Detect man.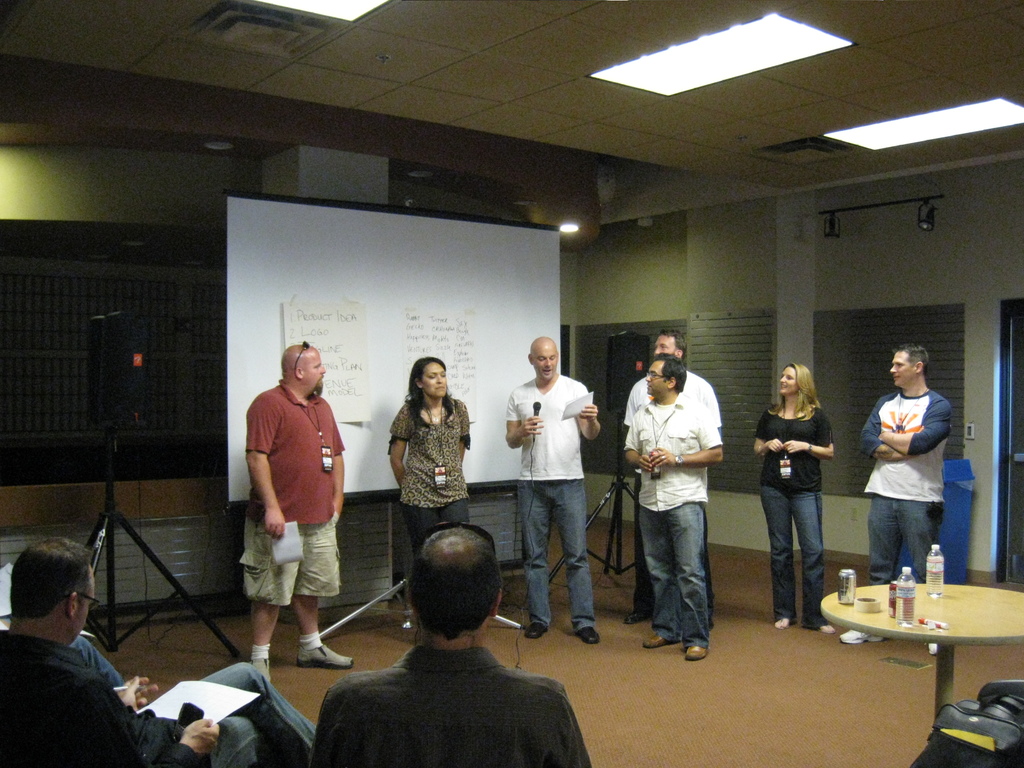
Detected at [x1=294, y1=500, x2=579, y2=767].
